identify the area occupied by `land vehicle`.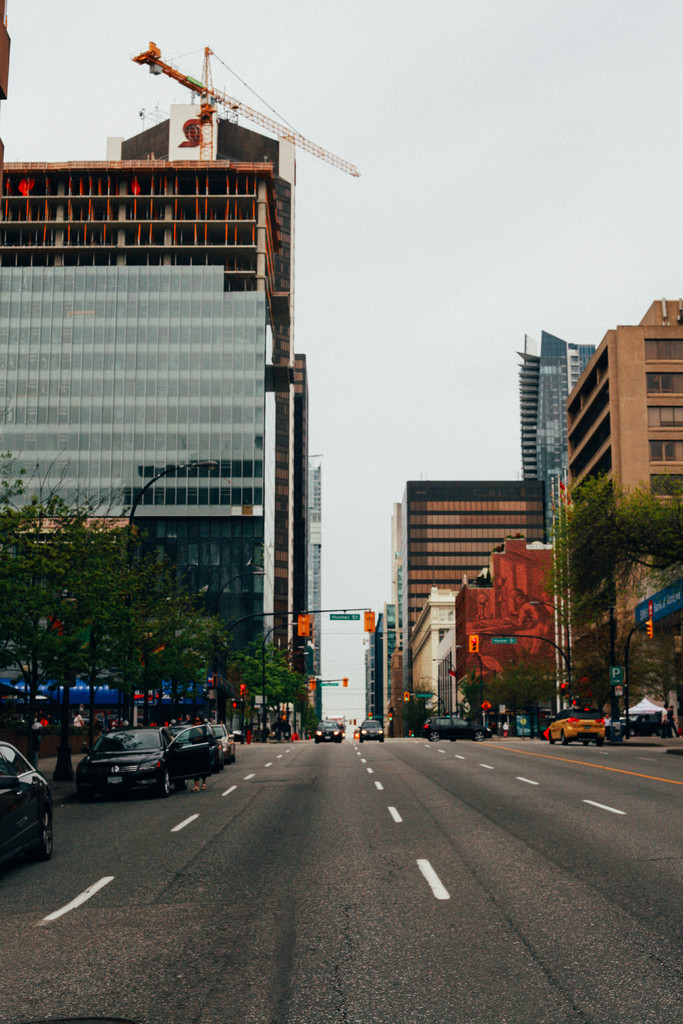
Area: 322/712/347/740.
